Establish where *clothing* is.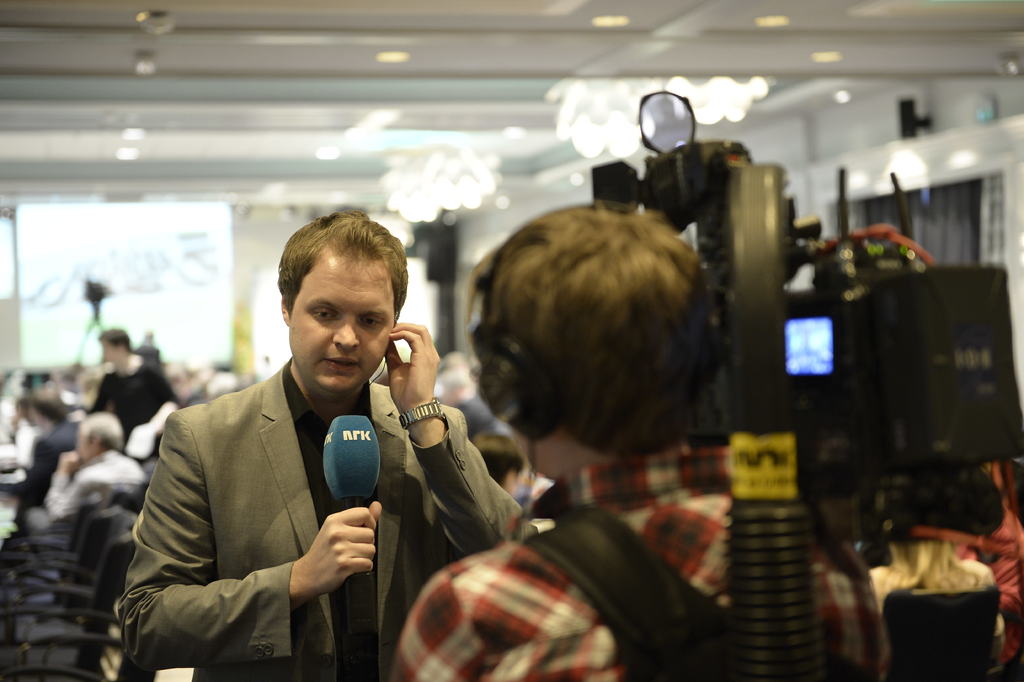
Established at [x1=23, y1=425, x2=78, y2=515].
